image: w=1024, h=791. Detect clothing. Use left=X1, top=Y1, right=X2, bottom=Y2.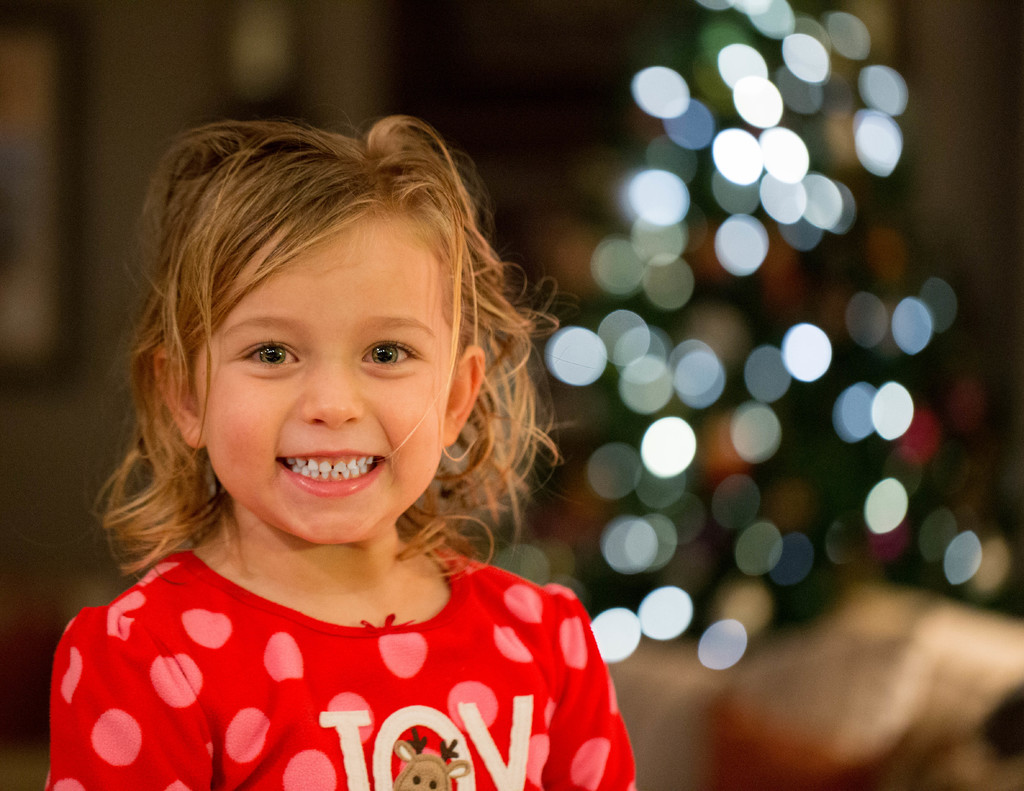
left=16, top=525, right=643, bottom=772.
